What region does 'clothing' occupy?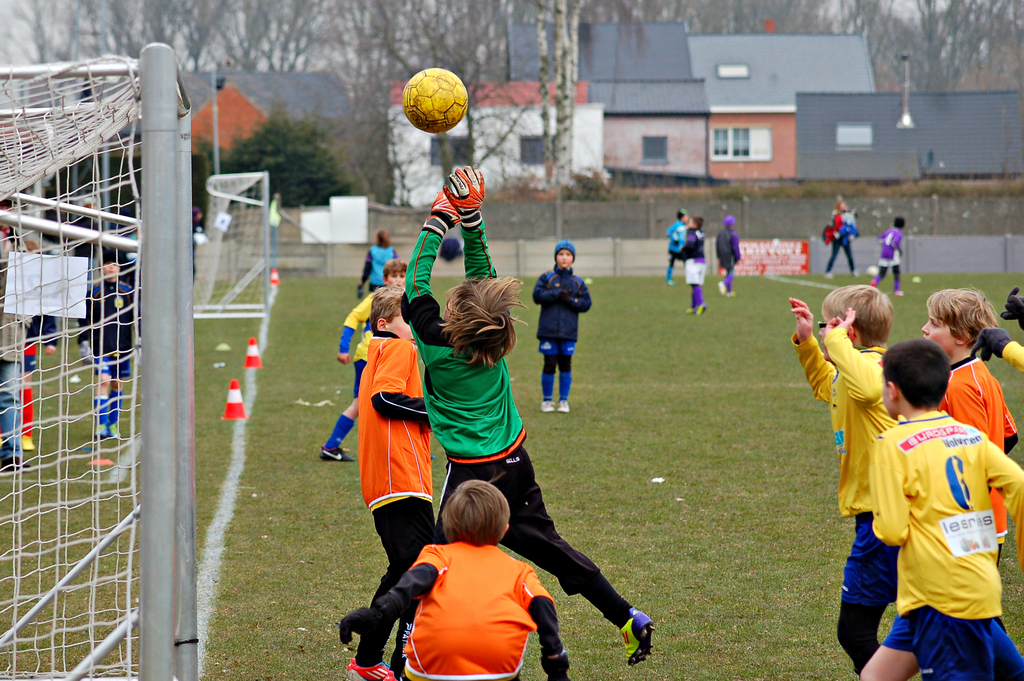
Rect(719, 218, 738, 293).
